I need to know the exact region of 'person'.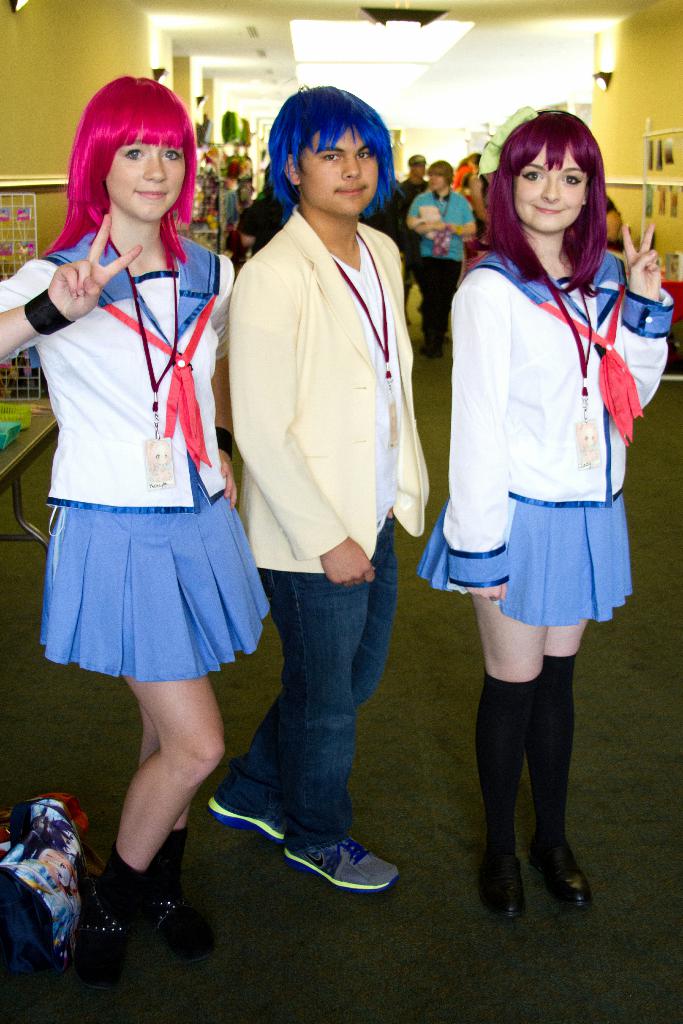
Region: box=[207, 148, 247, 252].
